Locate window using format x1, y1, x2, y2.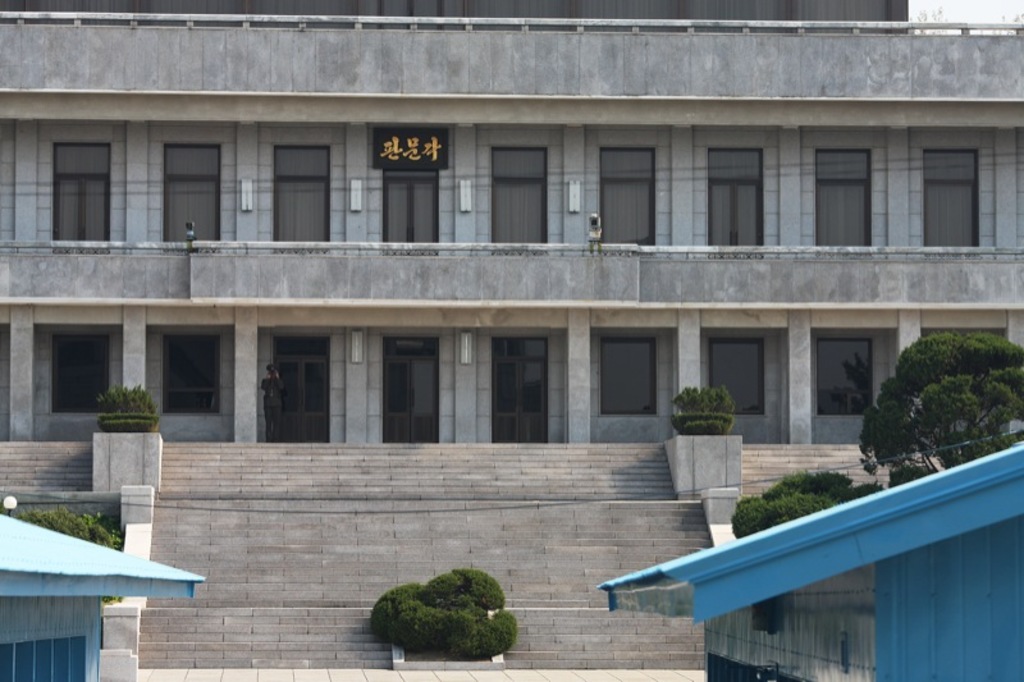
705, 331, 765, 416.
